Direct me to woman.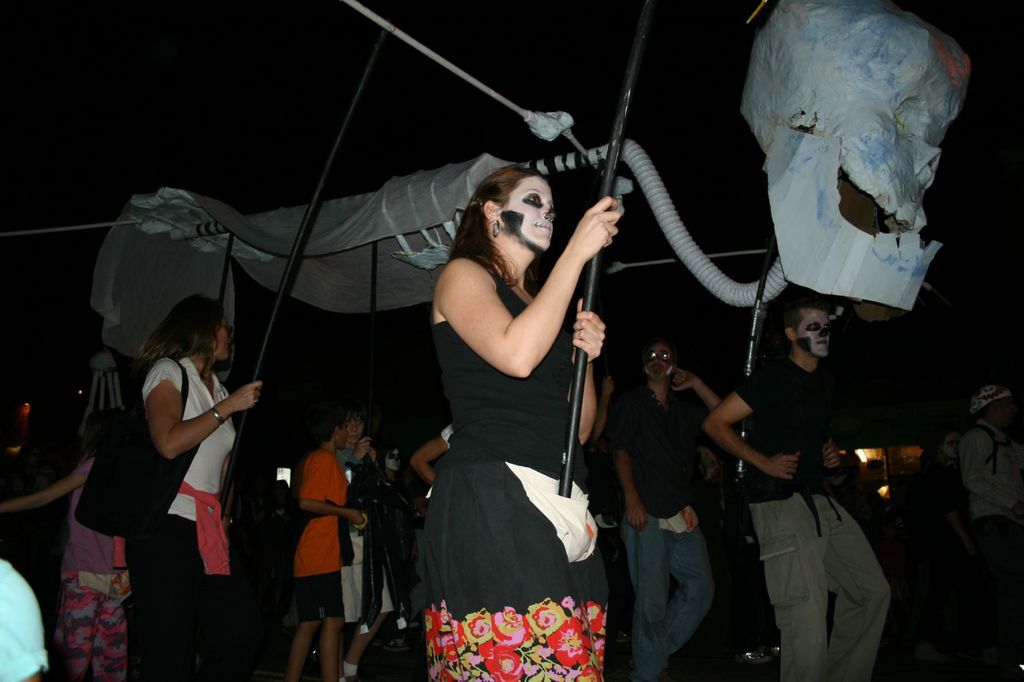
Direction: <bbox>426, 166, 627, 681</bbox>.
